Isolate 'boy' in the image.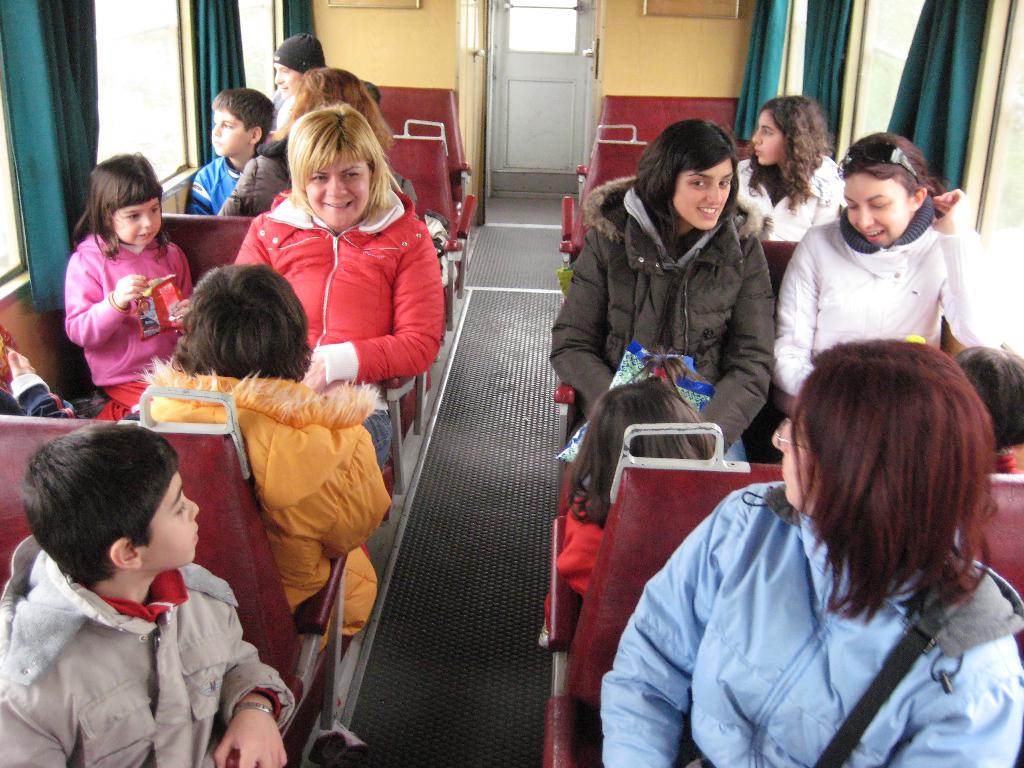
Isolated region: box=[186, 90, 276, 212].
